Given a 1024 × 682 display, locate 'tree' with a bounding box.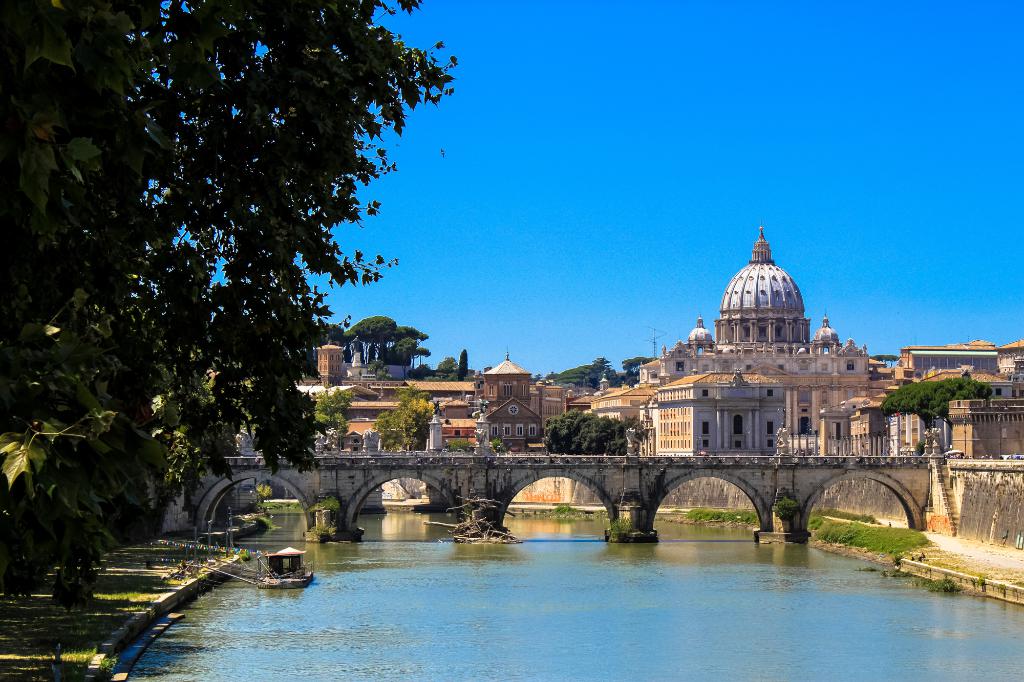
Located: bbox=(310, 383, 358, 434).
